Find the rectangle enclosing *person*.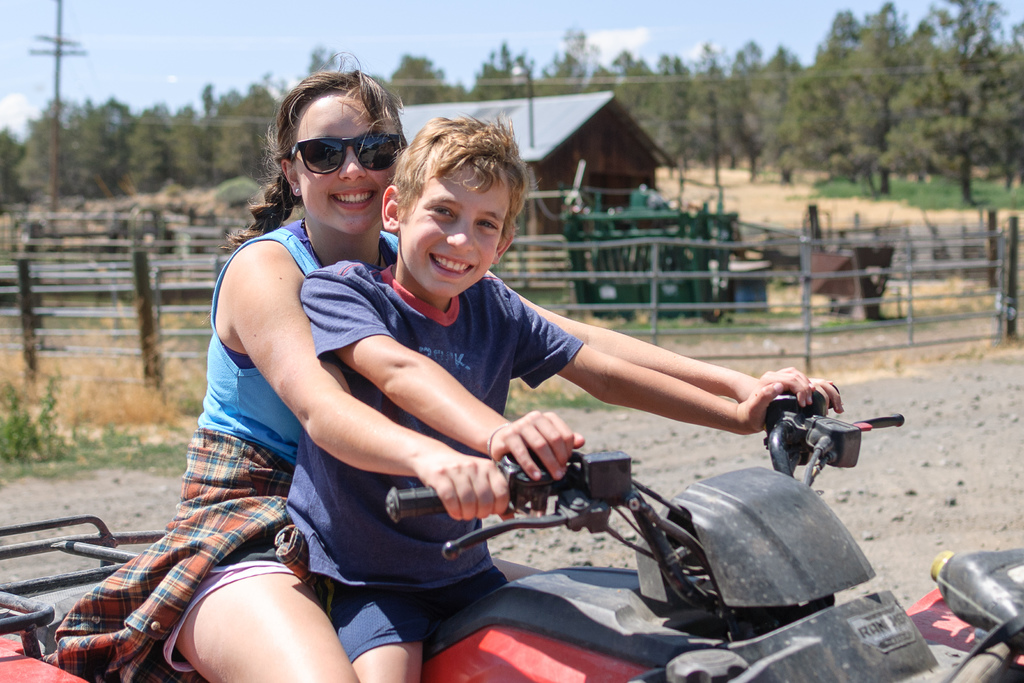
(301,115,812,682).
